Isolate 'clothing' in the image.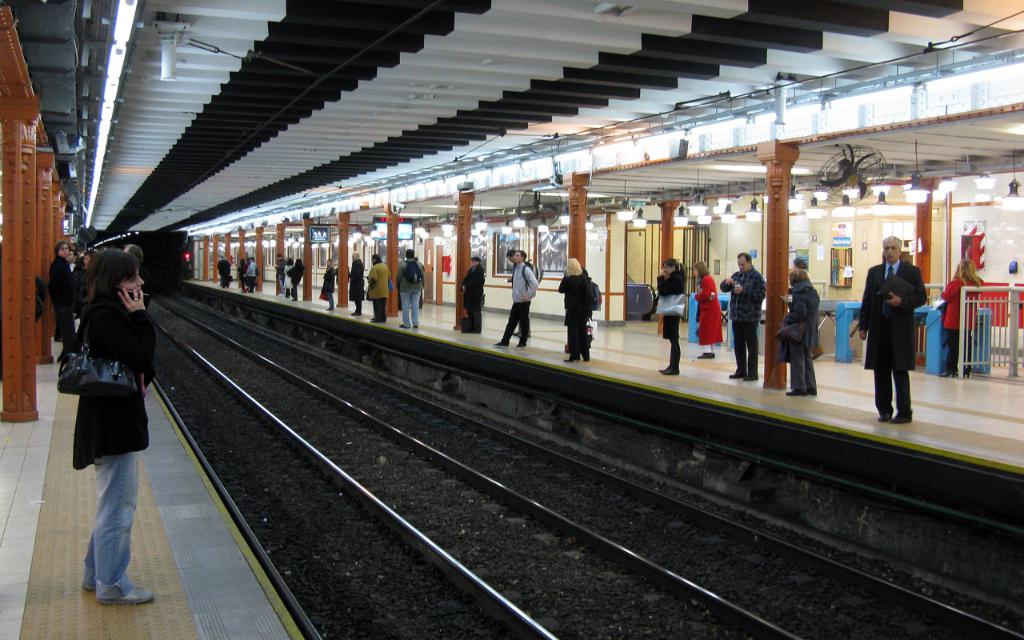
Isolated region: [218, 263, 230, 283].
